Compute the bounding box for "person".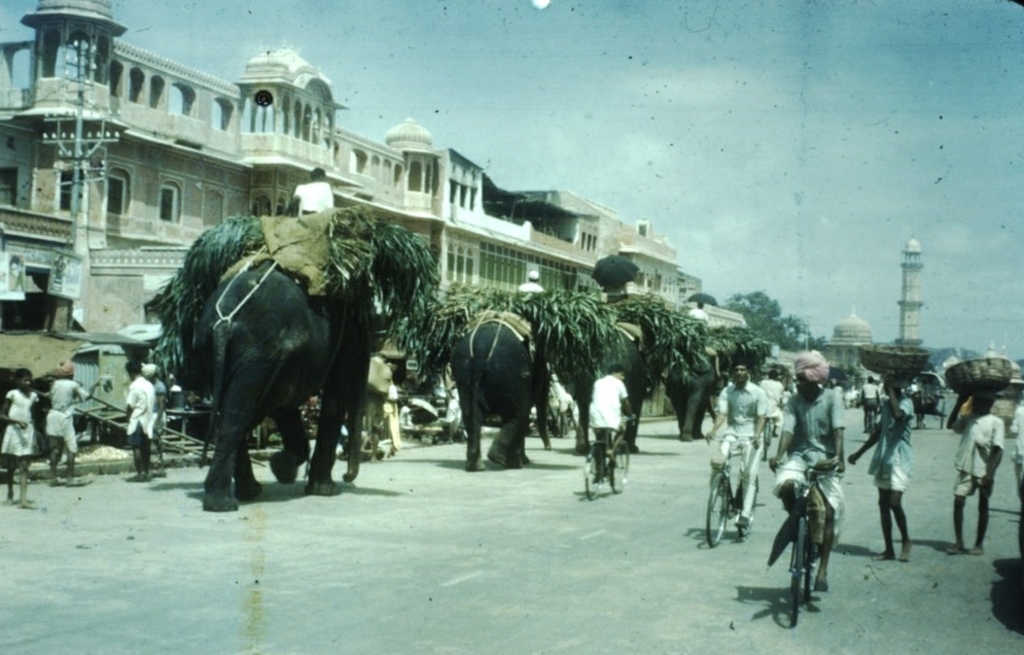
detection(3, 368, 42, 513).
